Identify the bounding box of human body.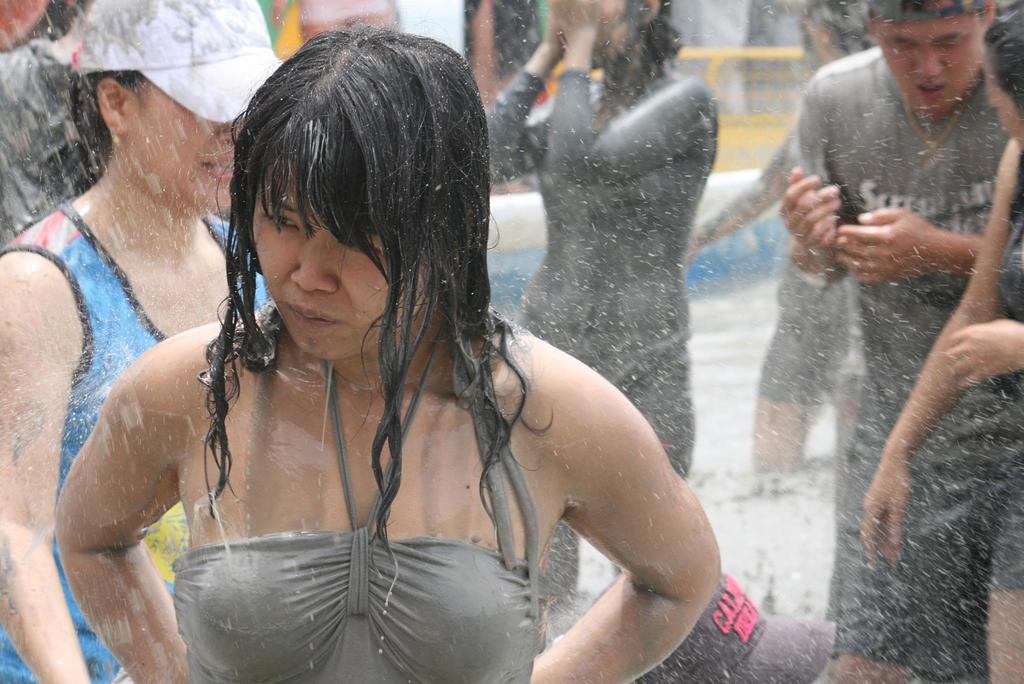
bbox=(55, 28, 721, 683).
